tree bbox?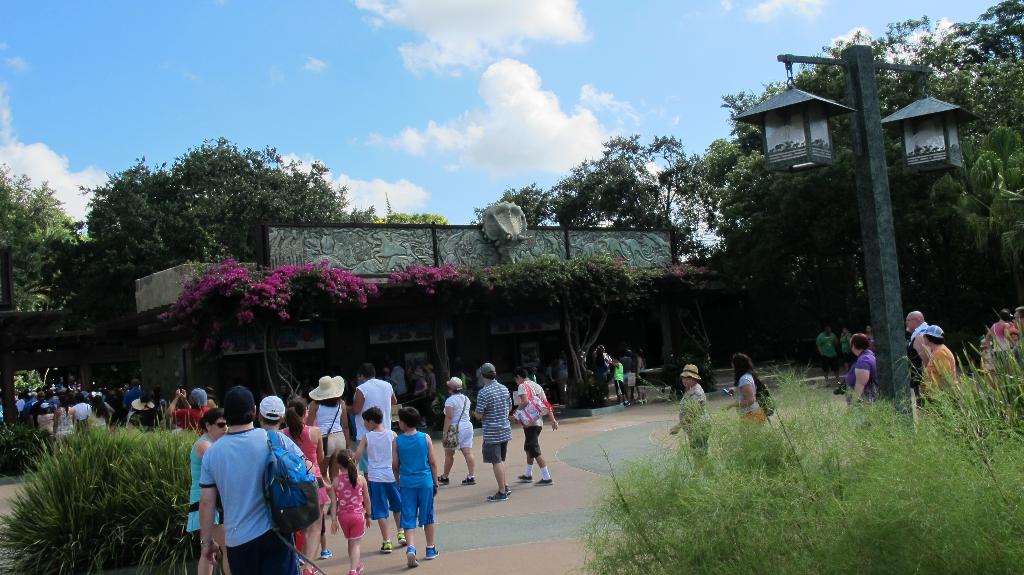
left=468, top=132, right=714, bottom=263
